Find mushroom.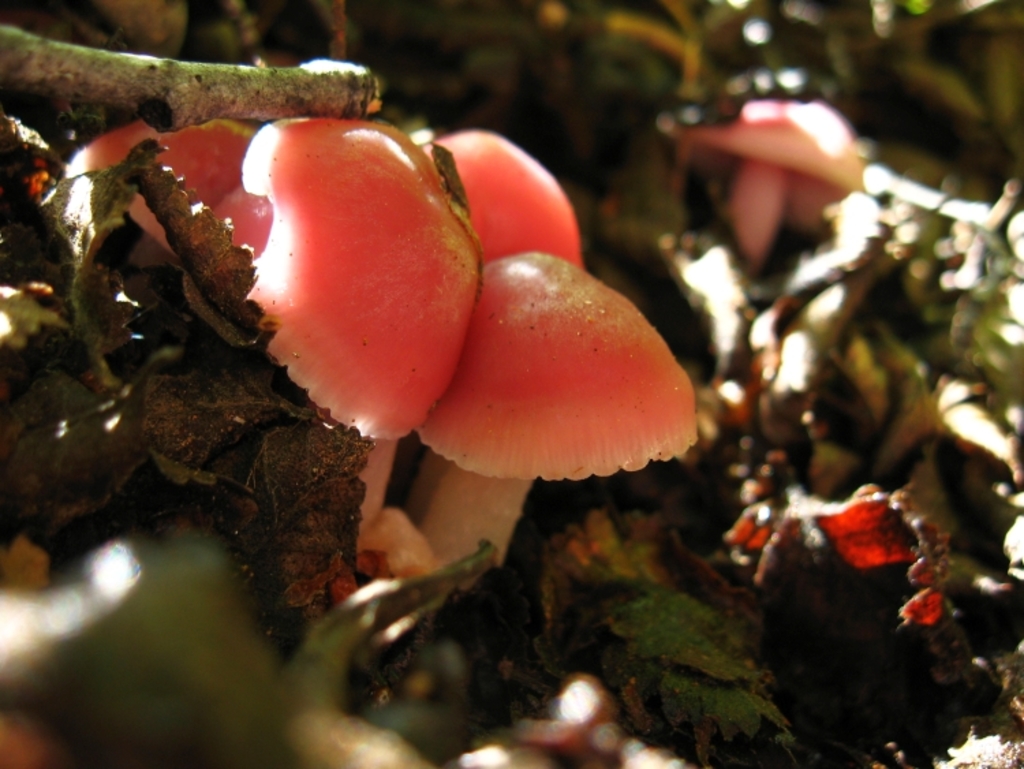
rect(78, 104, 261, 269).
